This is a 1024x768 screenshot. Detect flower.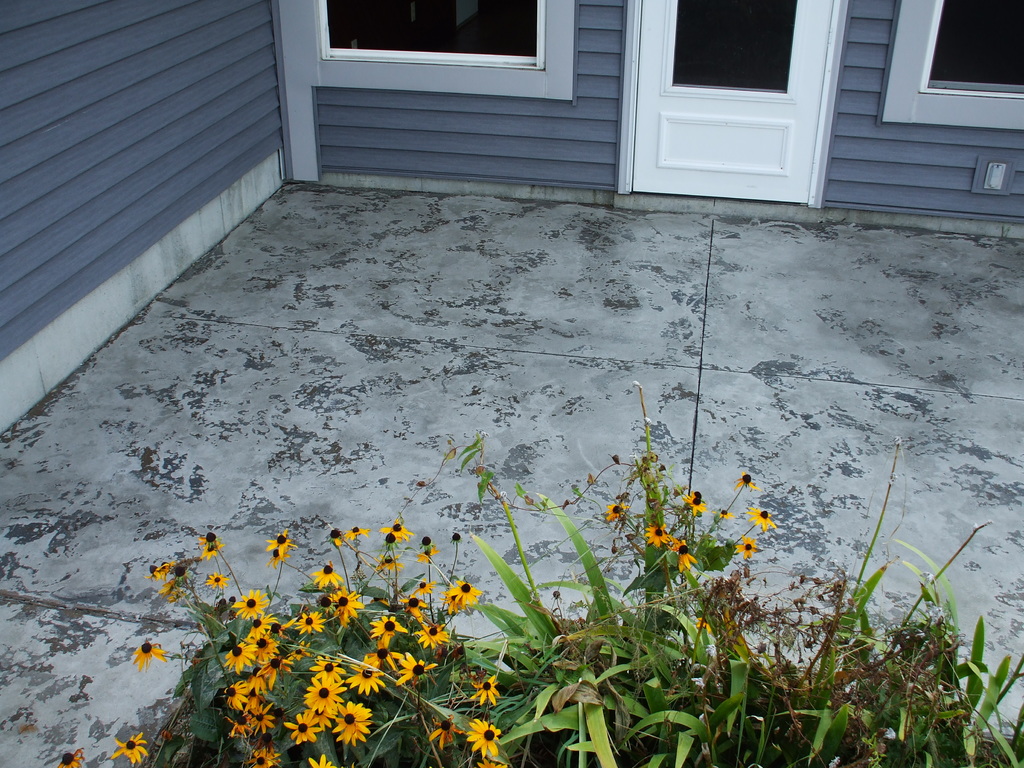
select_region(327, 699, 374, 746).
